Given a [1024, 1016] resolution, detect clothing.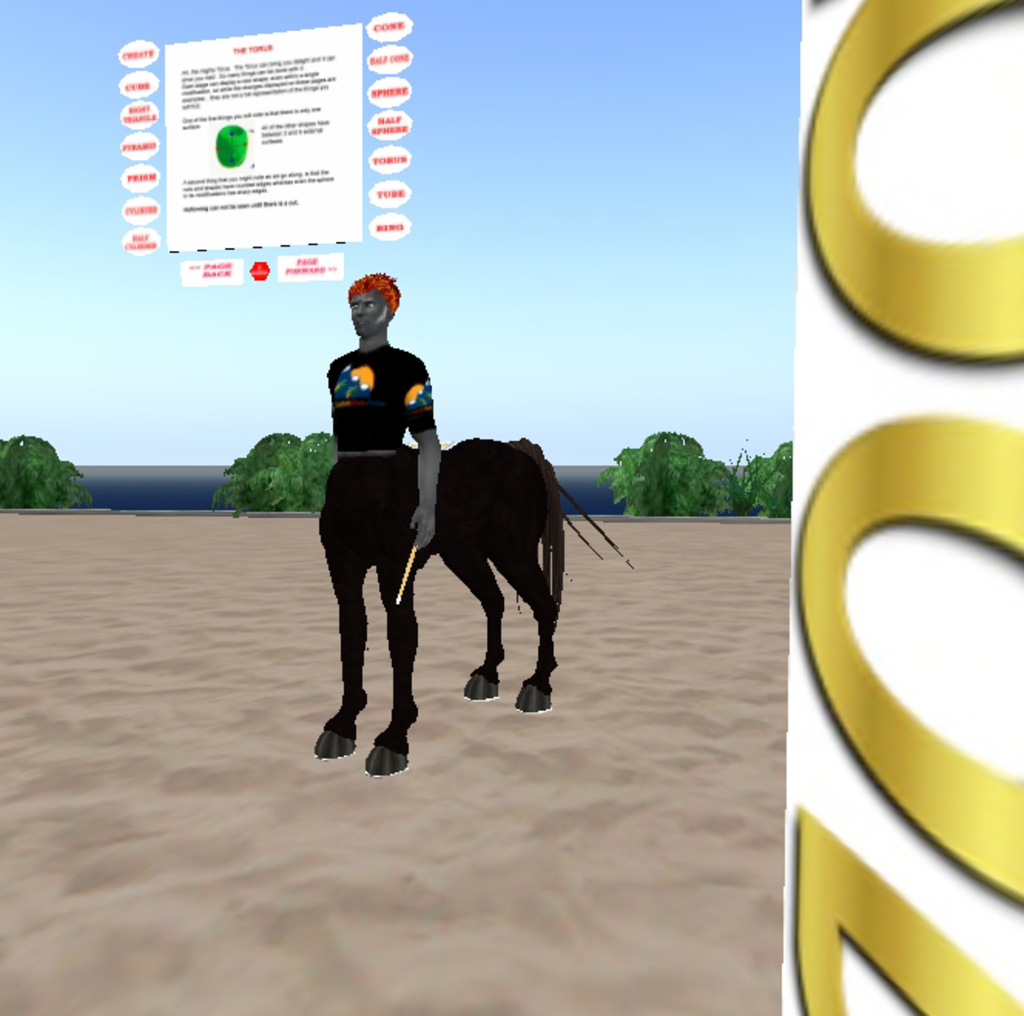
box=[313, 335, 440, 580].
